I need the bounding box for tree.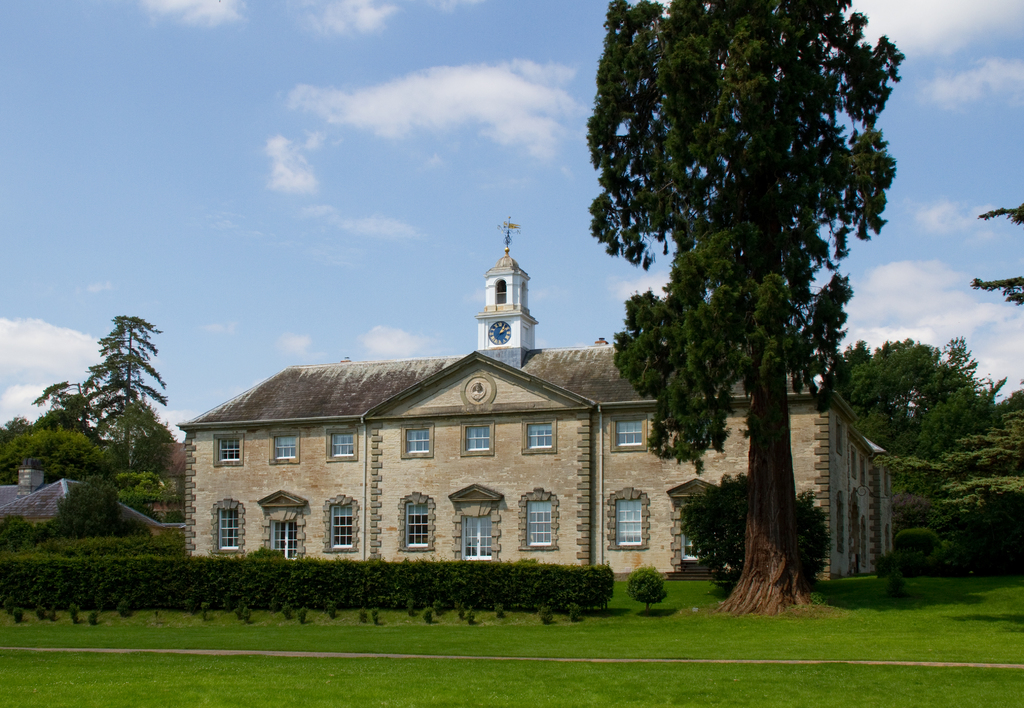
Here it is: locate(1, 510, 615, 637).
